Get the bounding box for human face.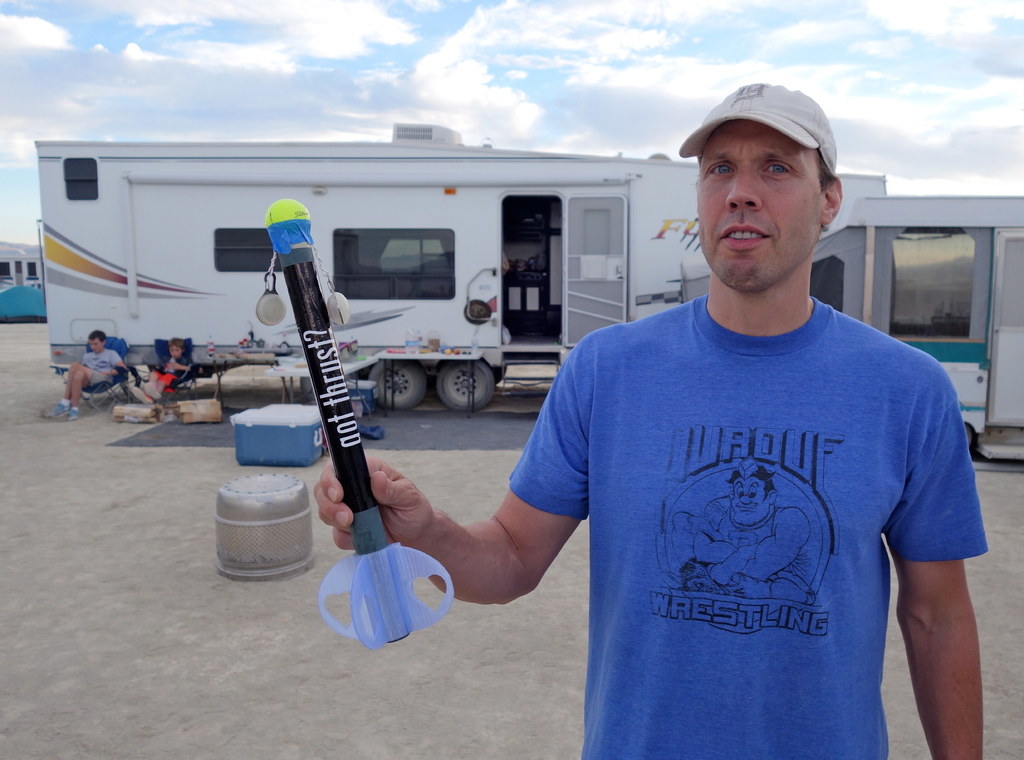
{"x1": 697, "y1": 120, "x2": 823, "y2": 292}.
